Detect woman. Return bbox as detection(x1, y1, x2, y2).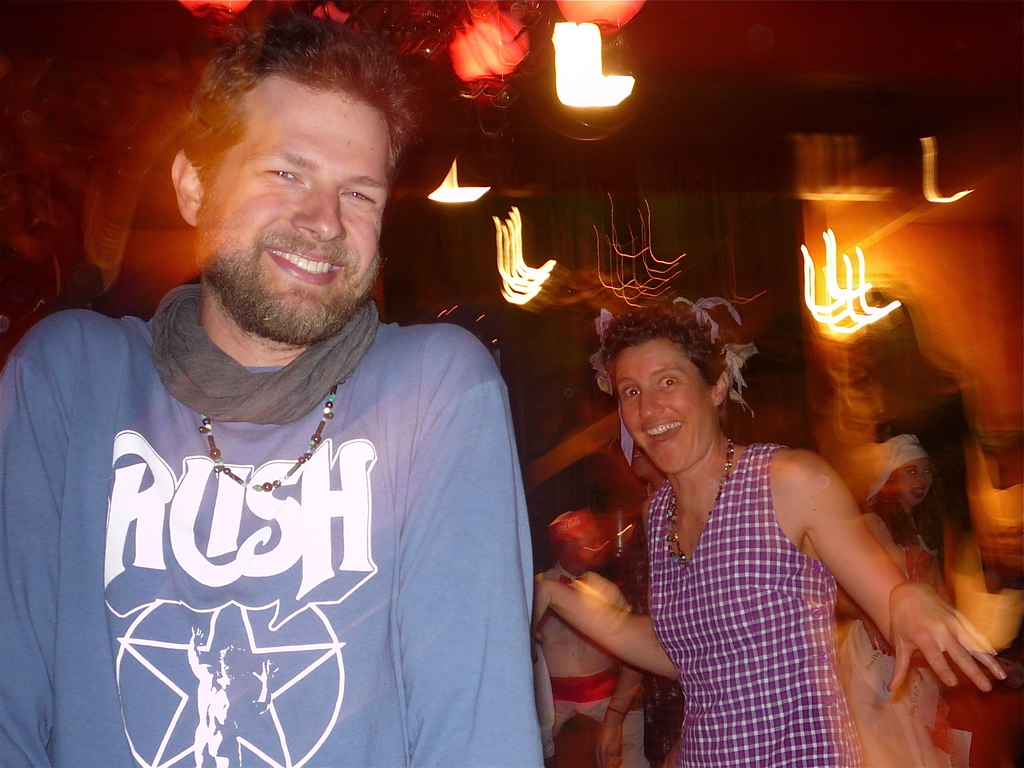
detection(529, 292, 1010, 767).
